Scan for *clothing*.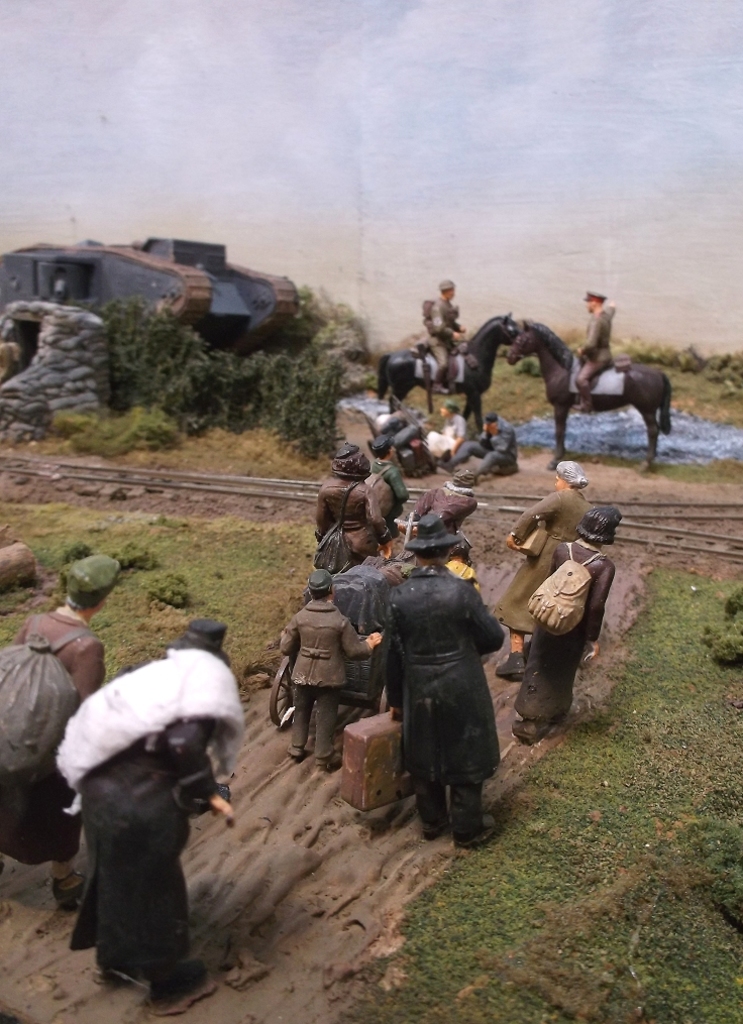
Scan result: {"left": 578, "top": 302, "right": 621, "bottom": 389}.
